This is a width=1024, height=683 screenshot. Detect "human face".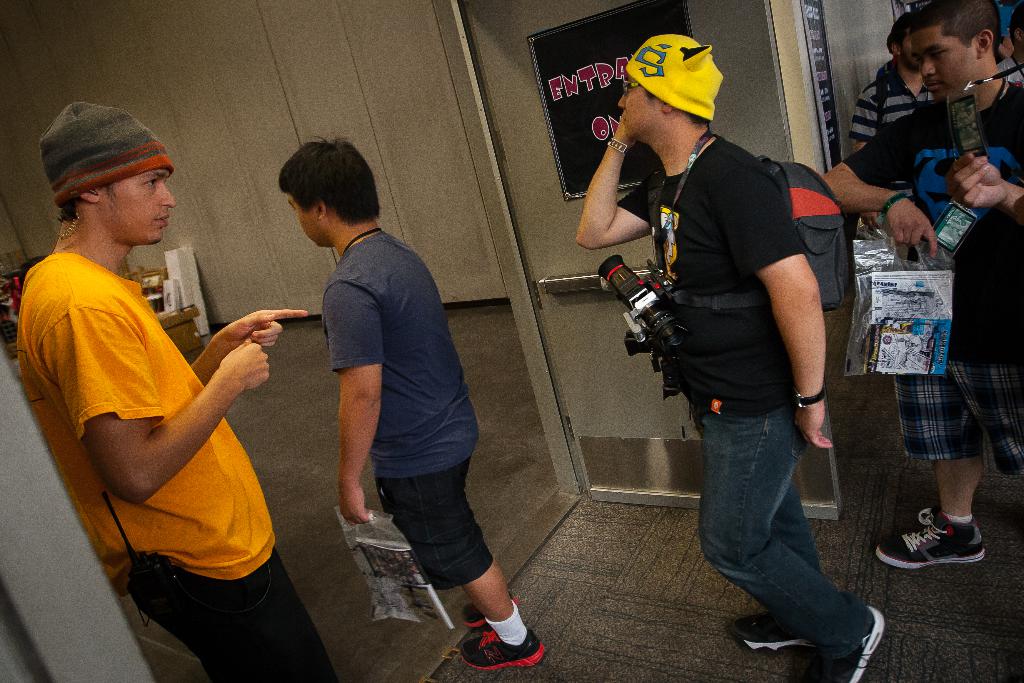
287, 194, 319, 245.
